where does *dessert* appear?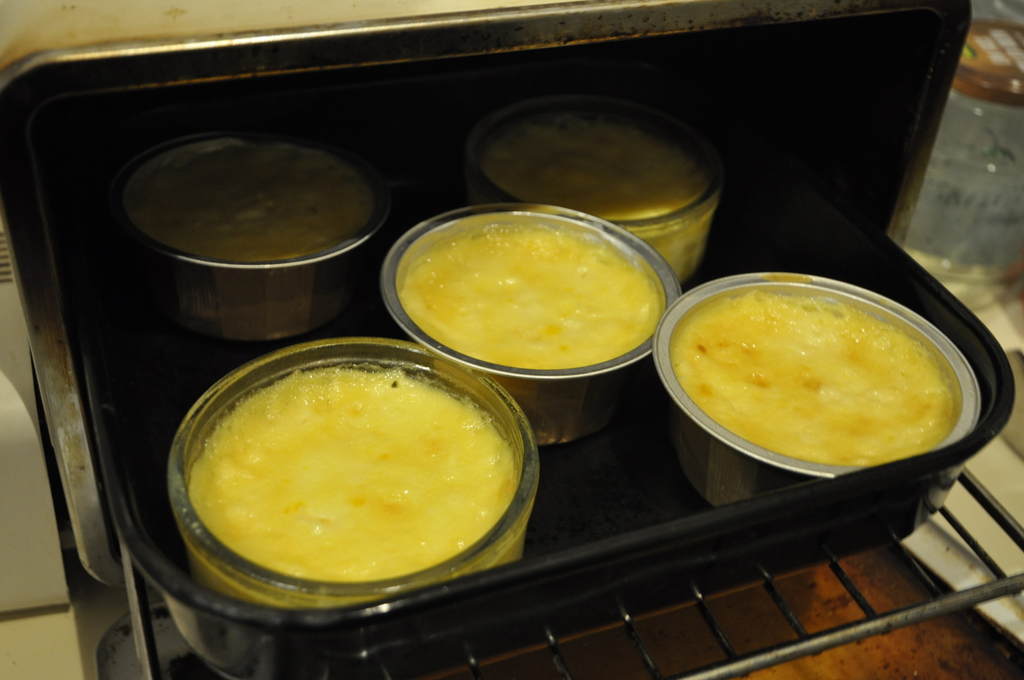
Appears at [left=186, top=367, right=516, bottom=611].
